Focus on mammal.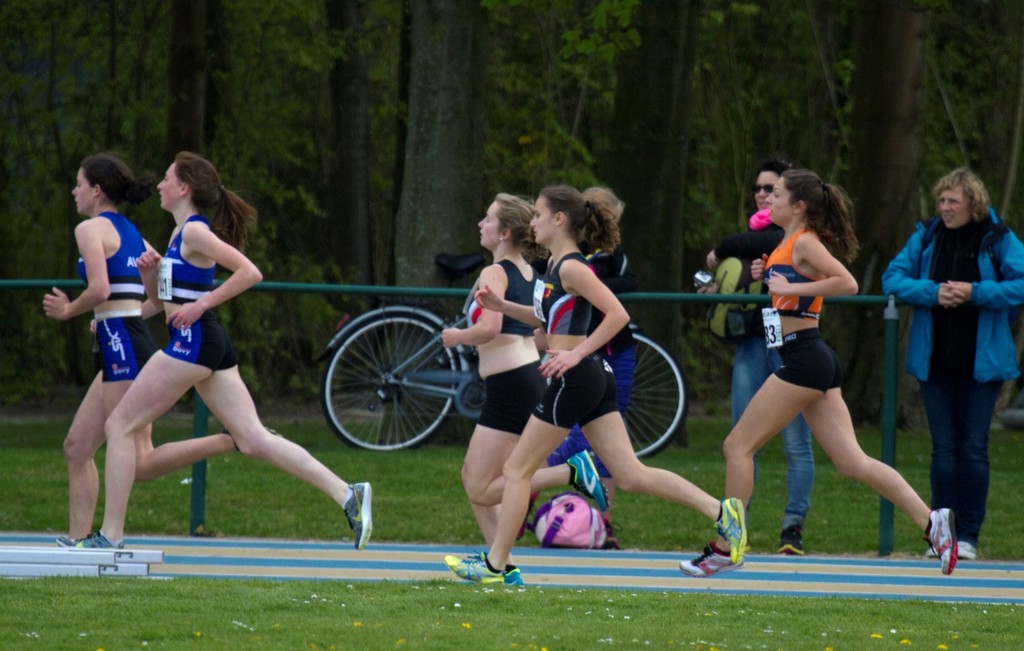
Focused at (40,152,291,546).
